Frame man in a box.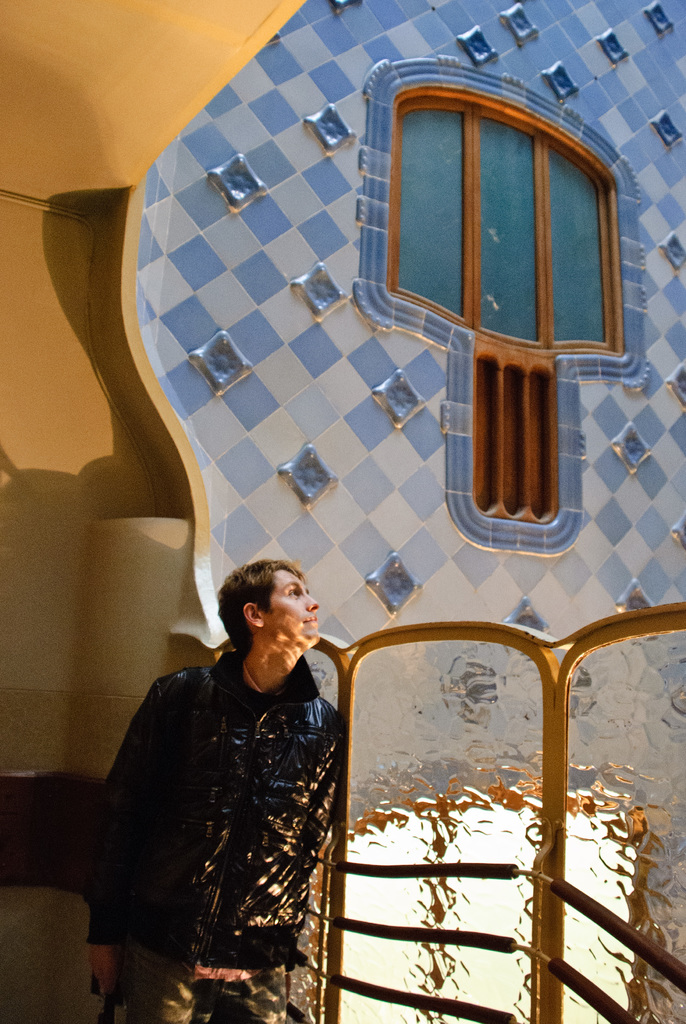
[left=96, top=535, right=373, bottom=1014].
